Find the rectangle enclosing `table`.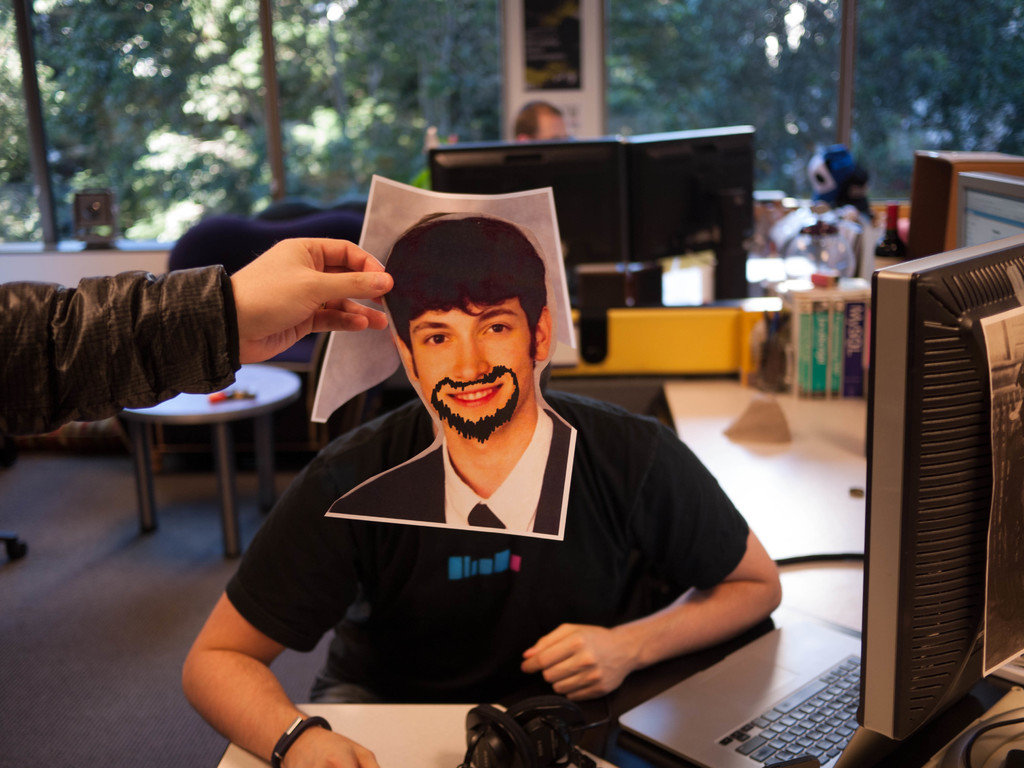
{"left": 65, "top": 340, "right": 306, "bottom": 558}.
